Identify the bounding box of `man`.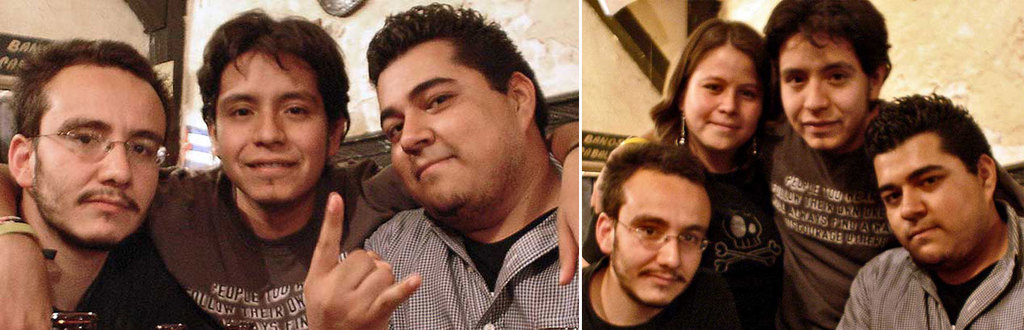
bbox(0, 3, 580, 329).
